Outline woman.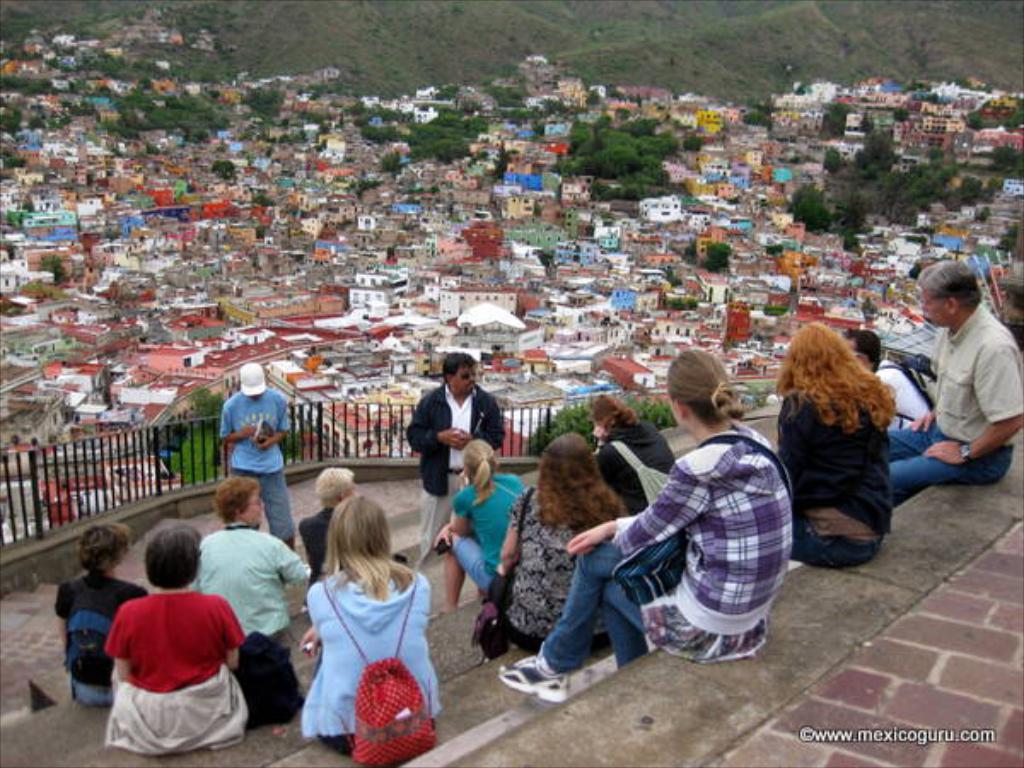
Outline: [282,493,437,751].
